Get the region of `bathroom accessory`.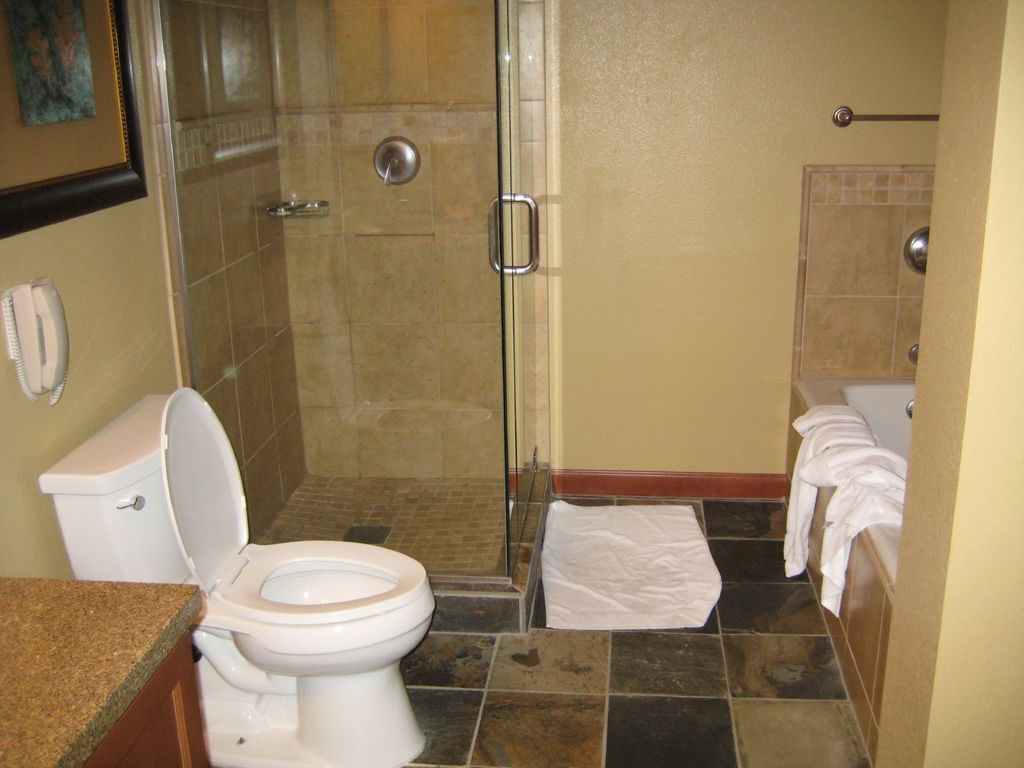
rect(152, 381, 454, 767).
